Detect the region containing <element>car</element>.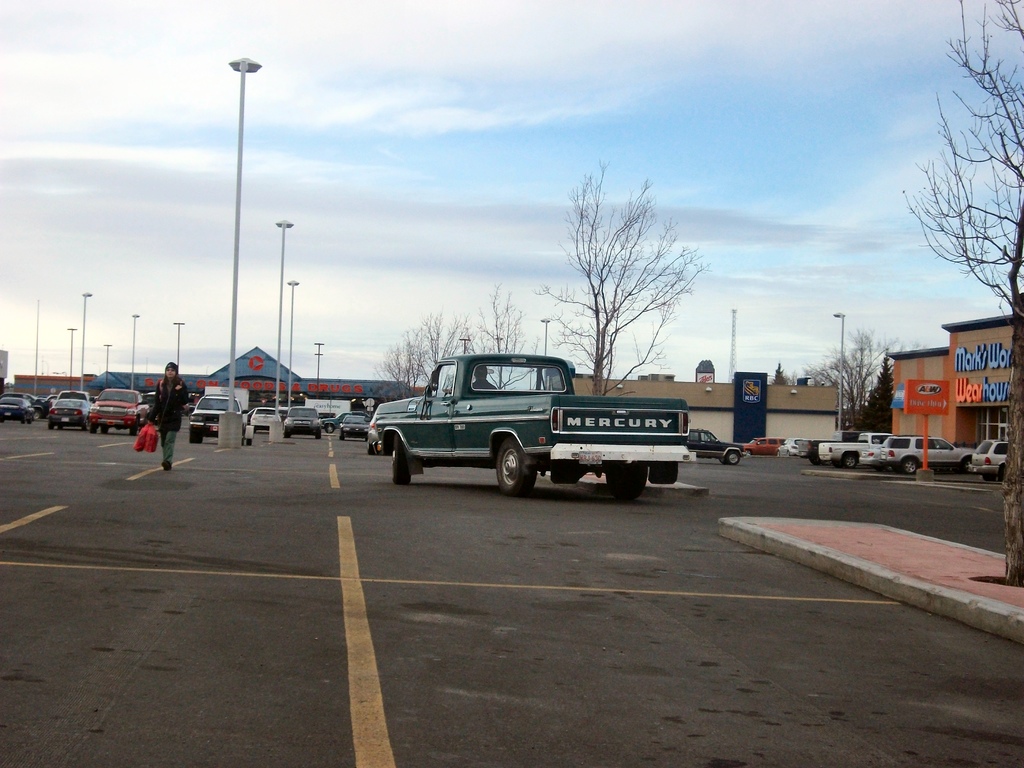
l=368, t=355, r=692, b=496.
